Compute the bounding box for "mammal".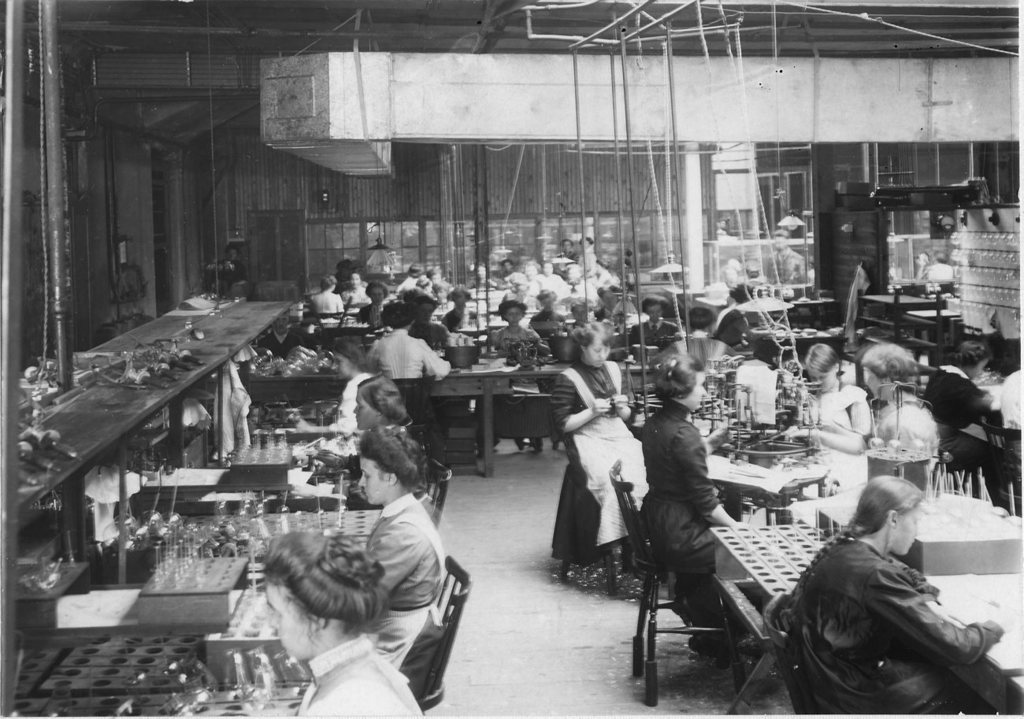
{"x1": 371, "y1": 279, "x2": 395, "y2": 330}.
